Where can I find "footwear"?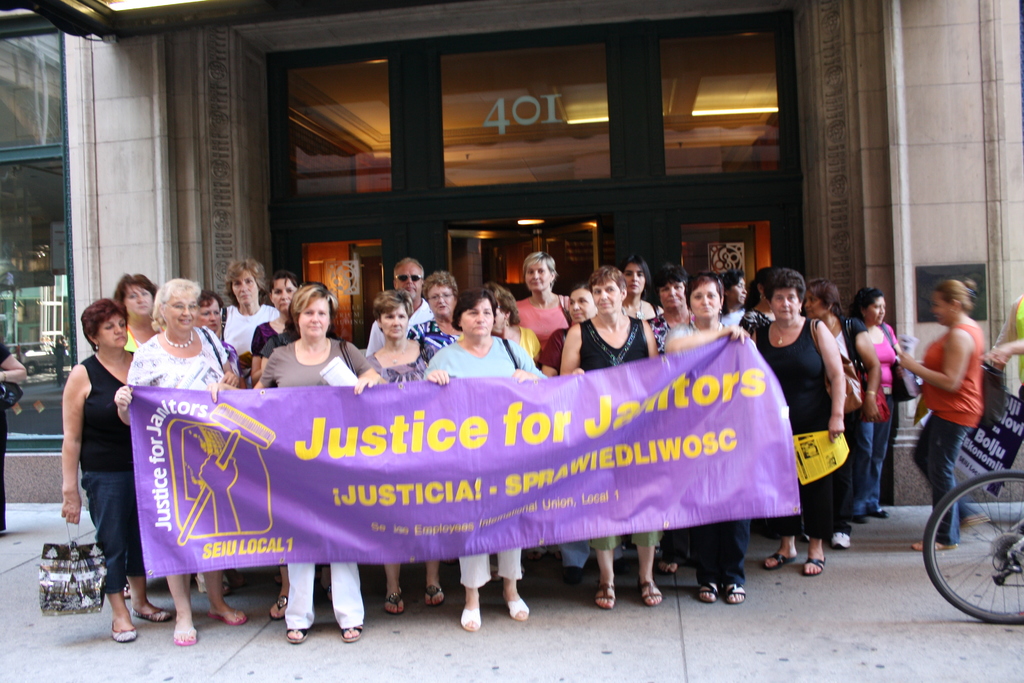
You can find it at [205, 607, 248, 627].
